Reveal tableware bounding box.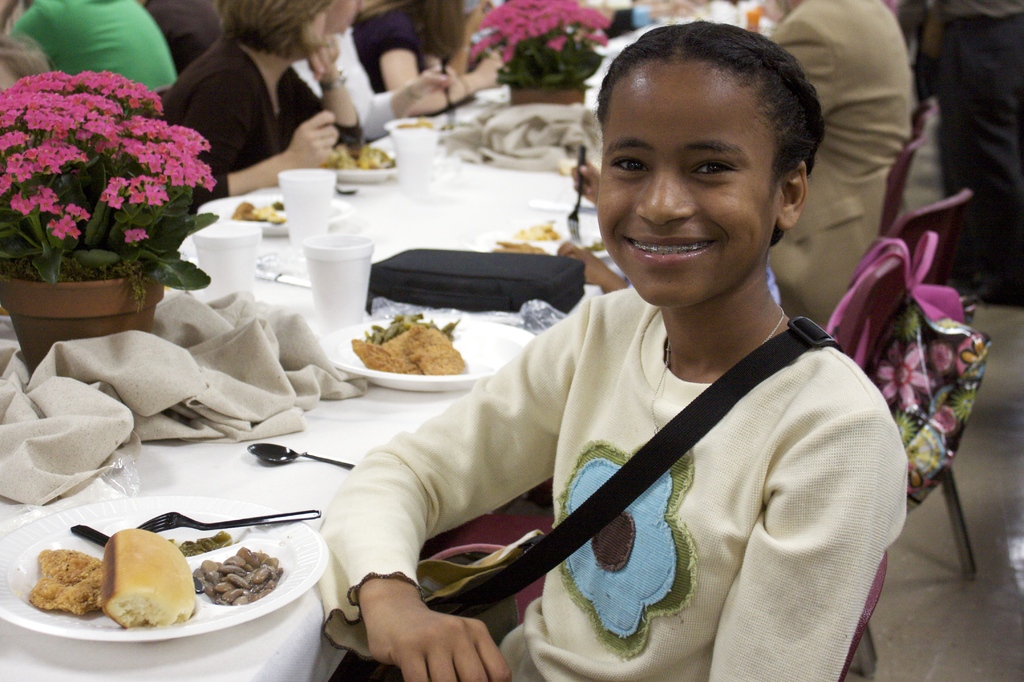
Revealed: 269,166,345,248.
